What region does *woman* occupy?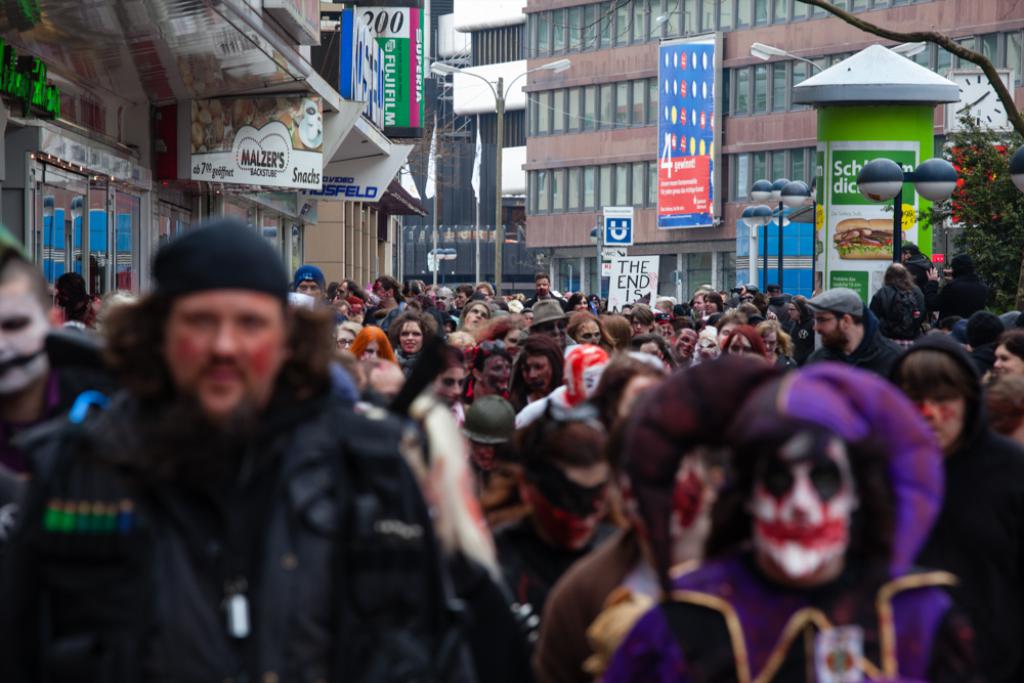
bbox=[988, 331, 1023, 389].
